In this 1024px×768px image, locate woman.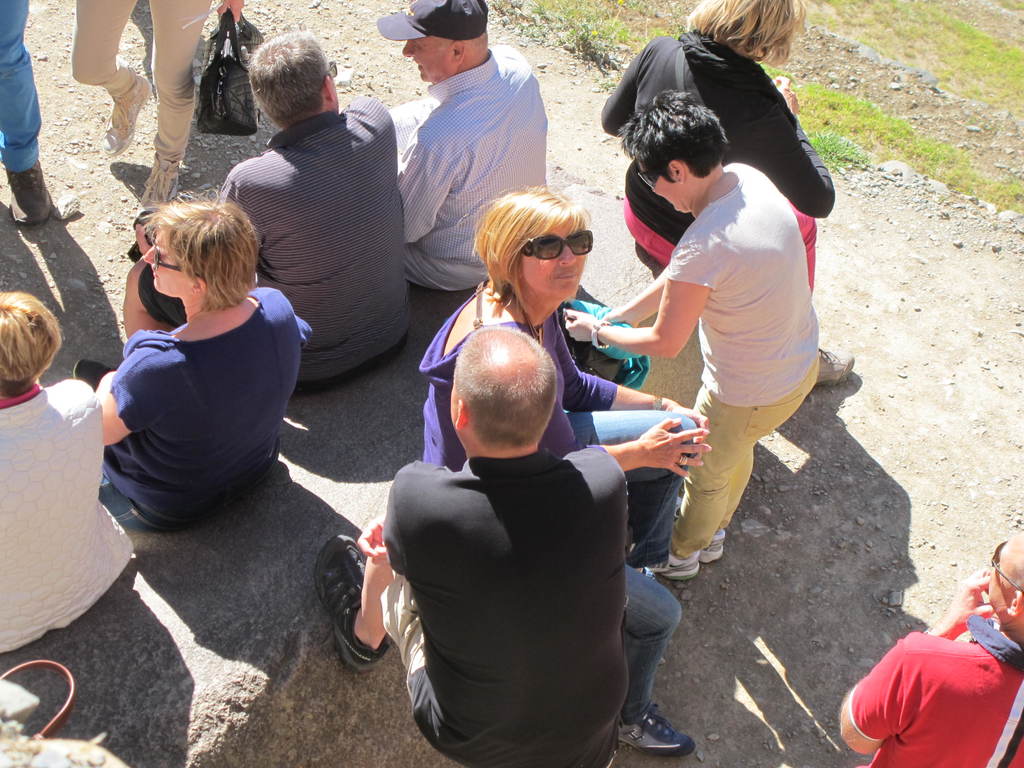
Bounding box: 71 192 317 546.
